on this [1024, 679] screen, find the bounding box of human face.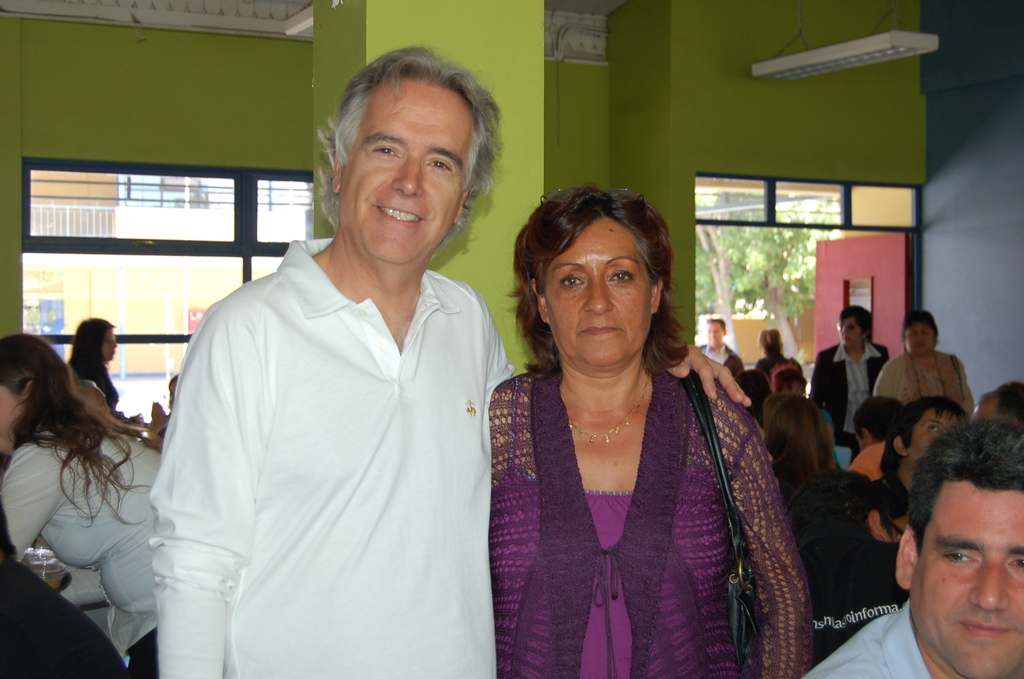
Bounding box: {"x1": 101, "y1": 326, "x2": 115, "y2": 365}.
